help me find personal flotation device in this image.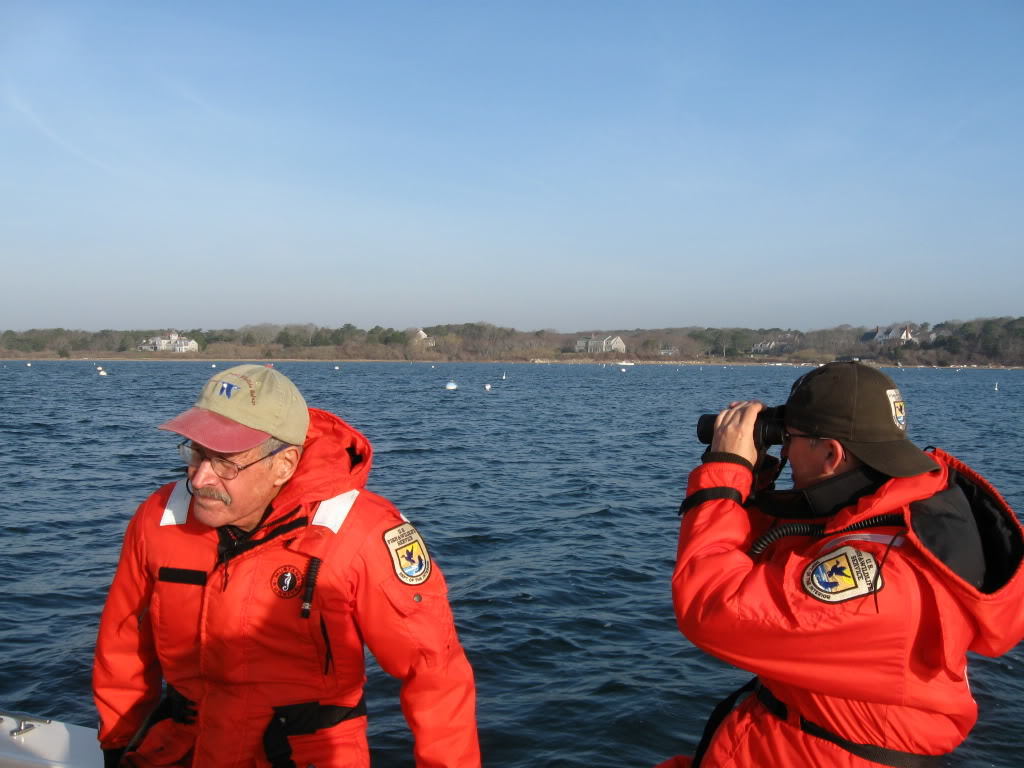
Found it: crop(81, 403, 479, 767).
